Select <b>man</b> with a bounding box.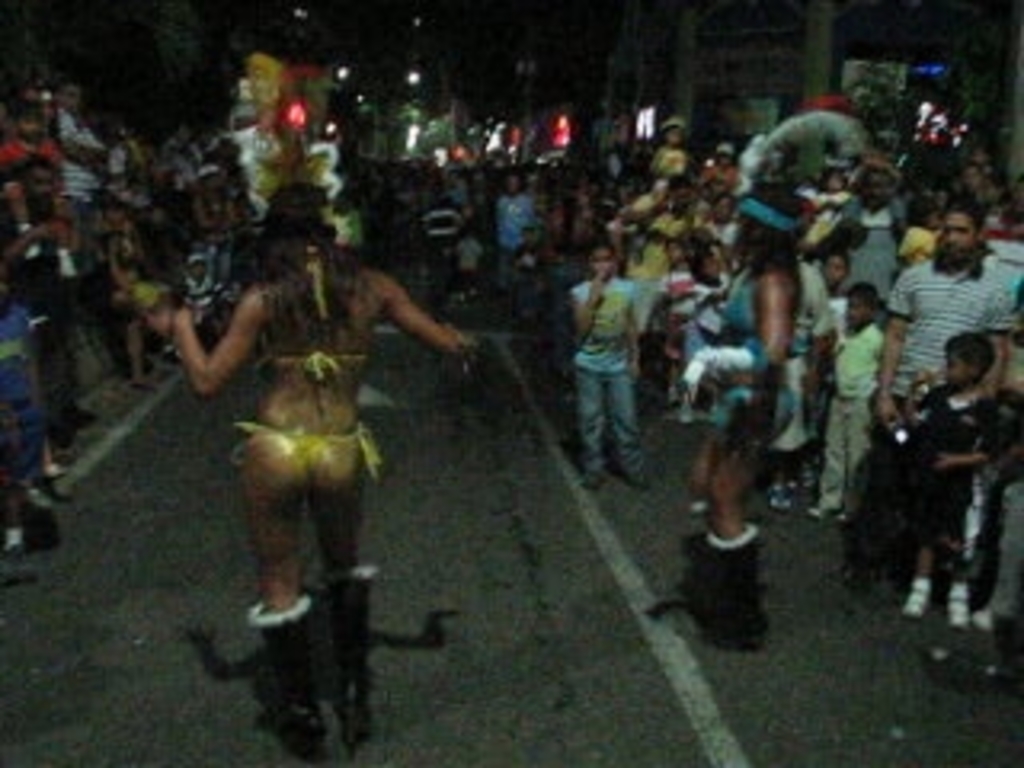
Rect(48, 74, 112, 272).
